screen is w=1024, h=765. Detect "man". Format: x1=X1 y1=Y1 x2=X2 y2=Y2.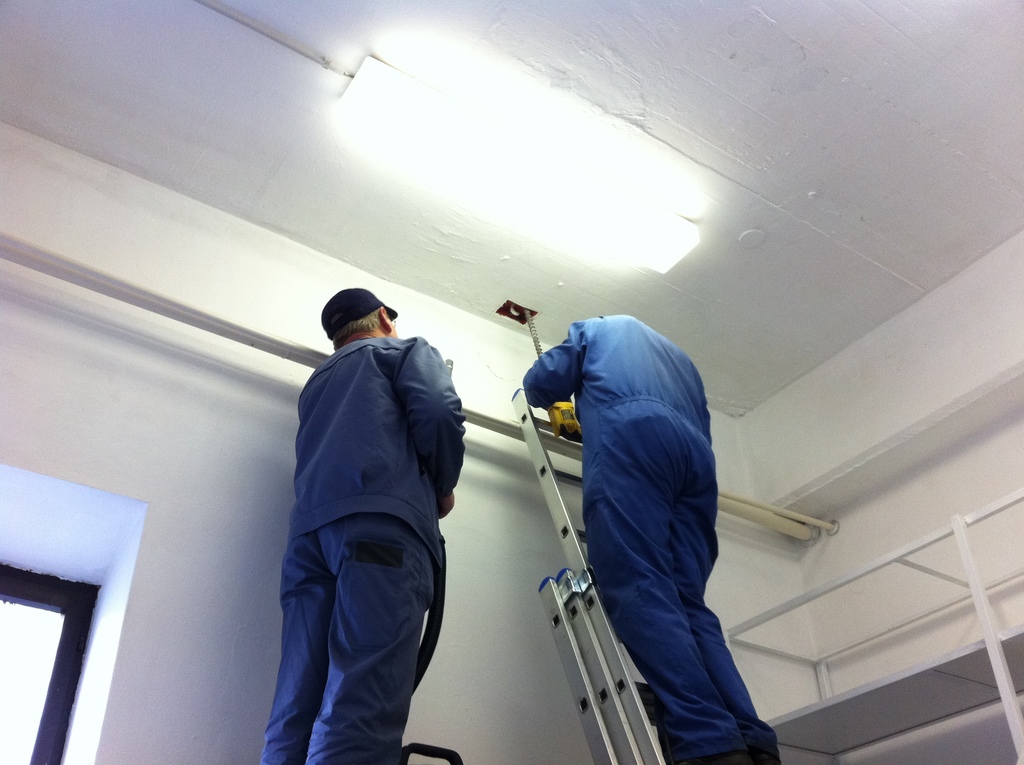
x1=524 y1=311 x2=782 y2=763.
